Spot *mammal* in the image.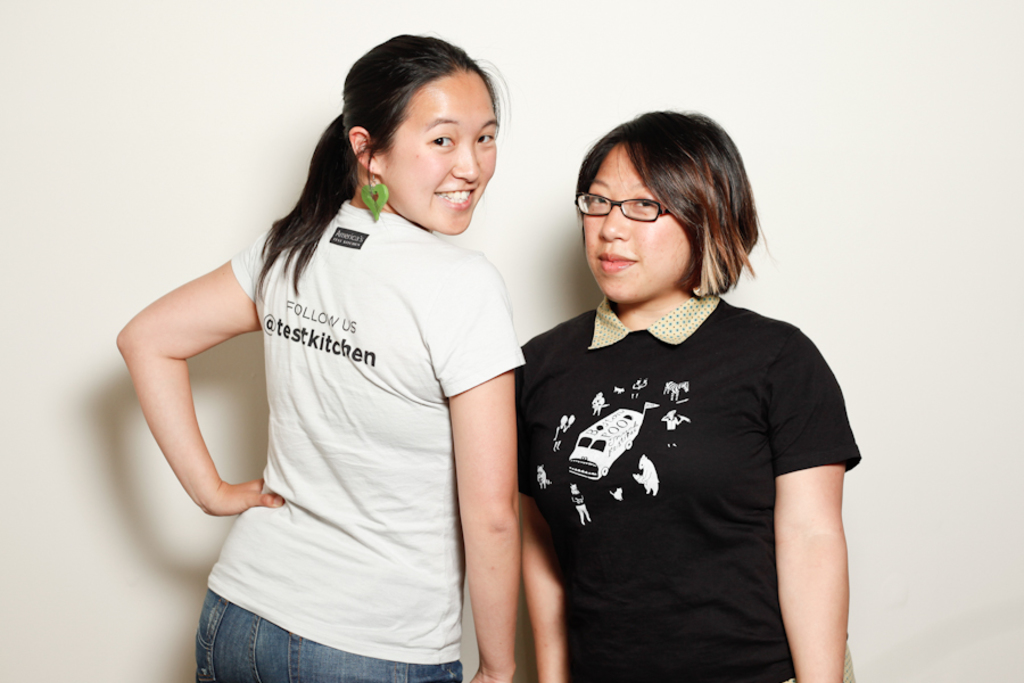
*mammal* found at {"left": 118, "top": 34, "right": 528, "bottom": 682}.
